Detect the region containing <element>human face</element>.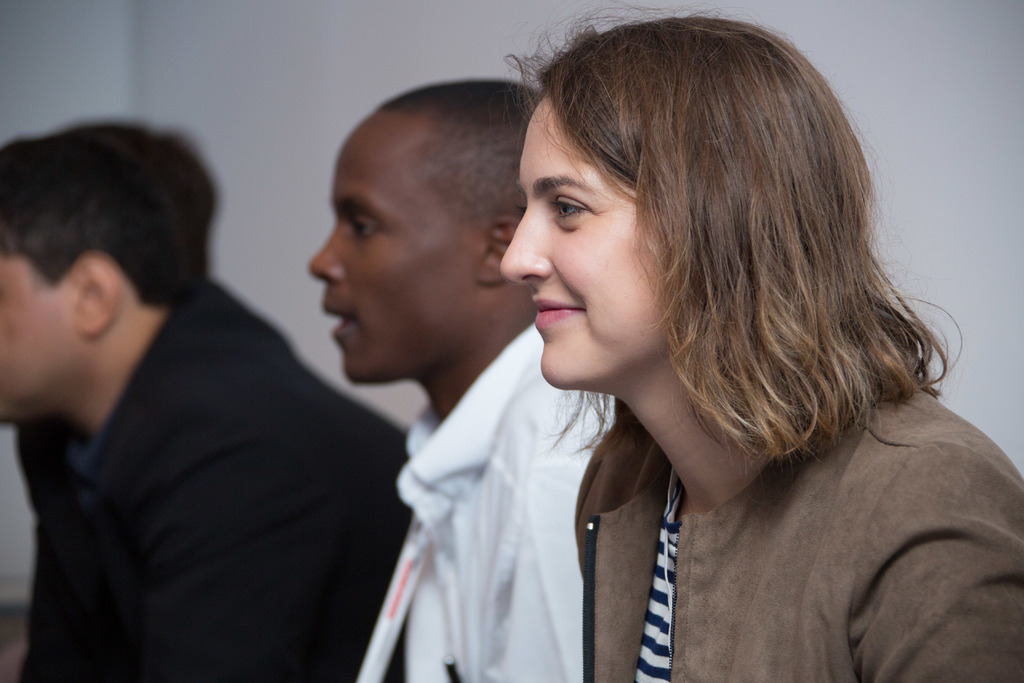
<bbox>499, 93, 659, 391</bbox>.
